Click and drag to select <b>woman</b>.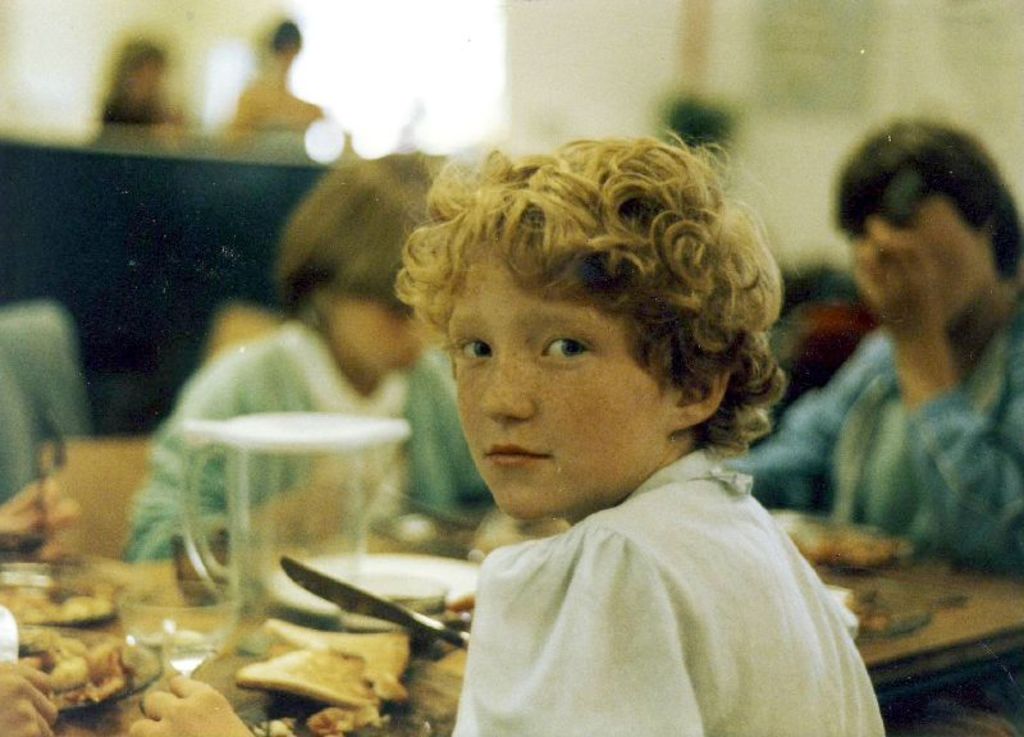
Selection: bbox=(787, 133, 1023, 605).
